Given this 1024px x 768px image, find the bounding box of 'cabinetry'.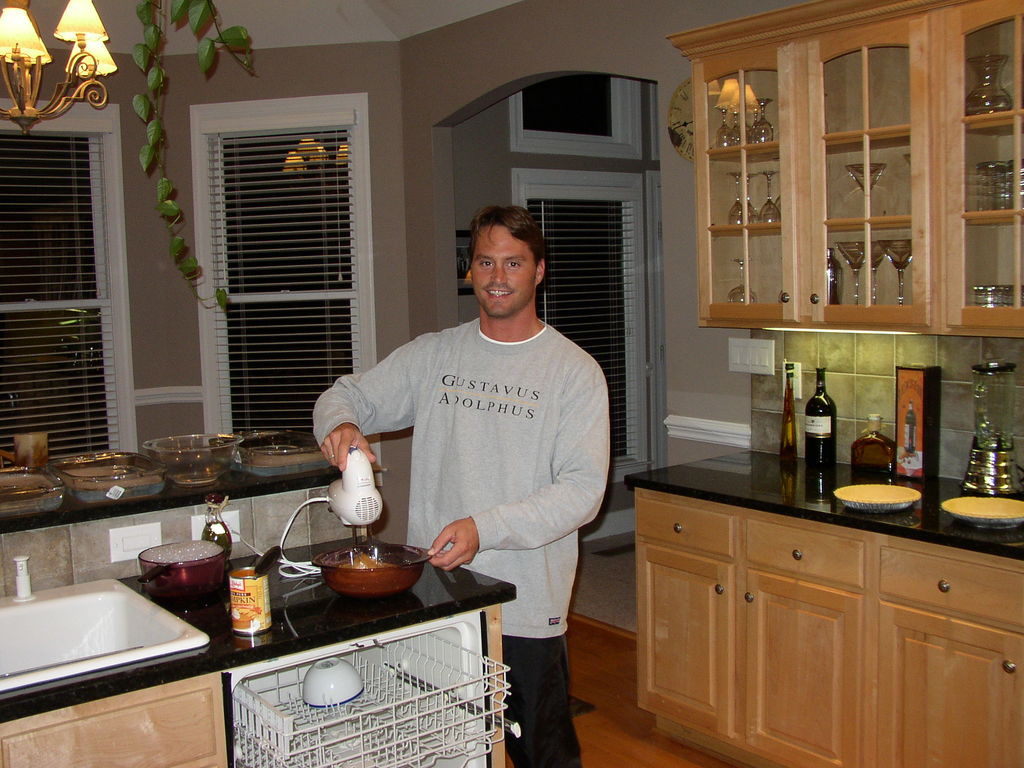
504,64,653,158.
